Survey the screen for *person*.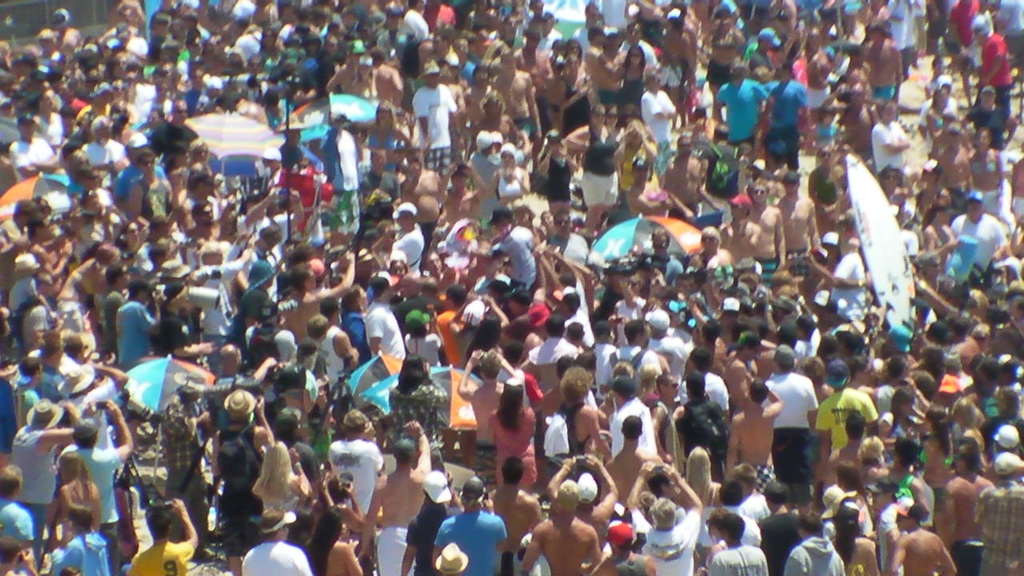
Survey found: x1=0, y1=461, x2=34, y2=548.
